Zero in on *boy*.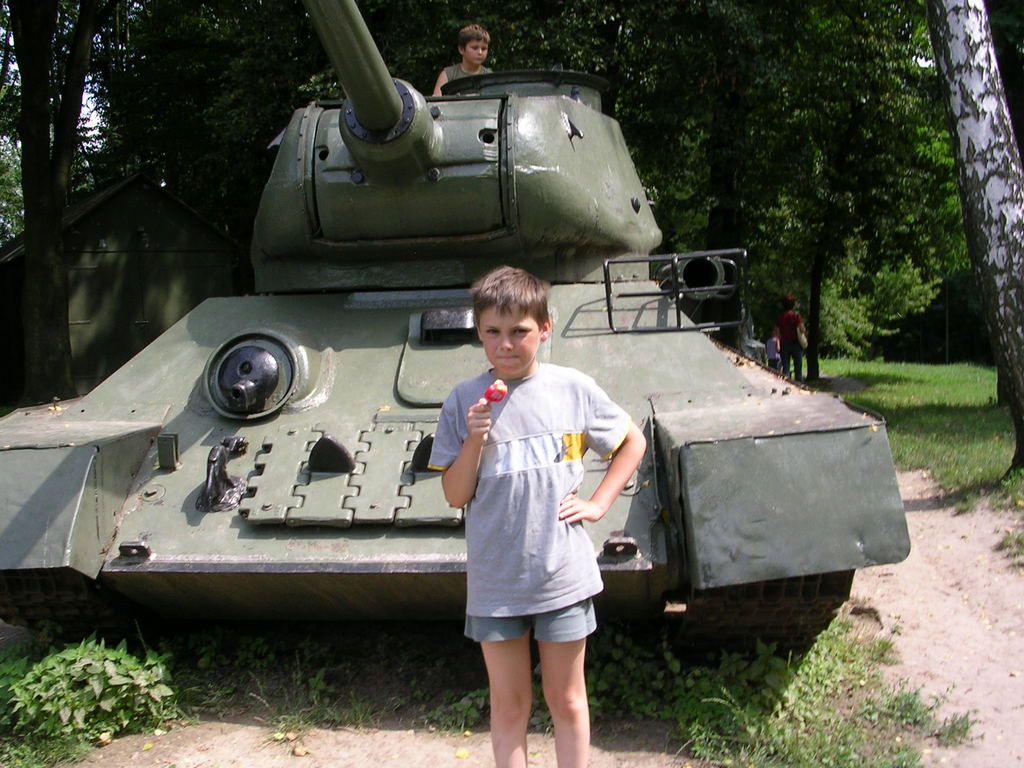
Zeroed in: crop(433, 22, 496, 101).
